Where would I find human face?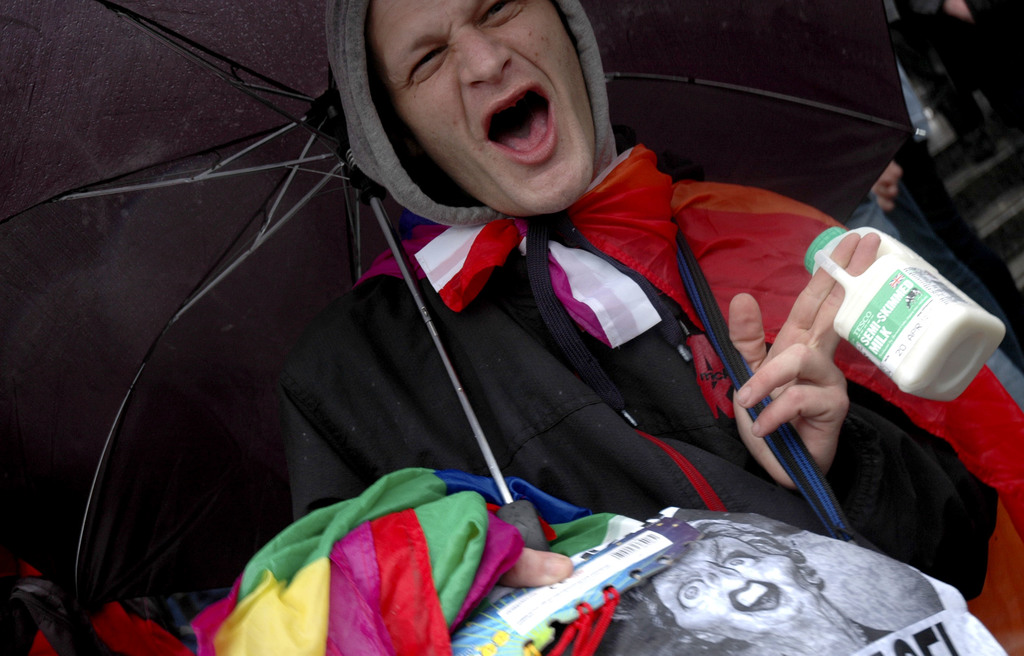
At (652,543,805,640).
